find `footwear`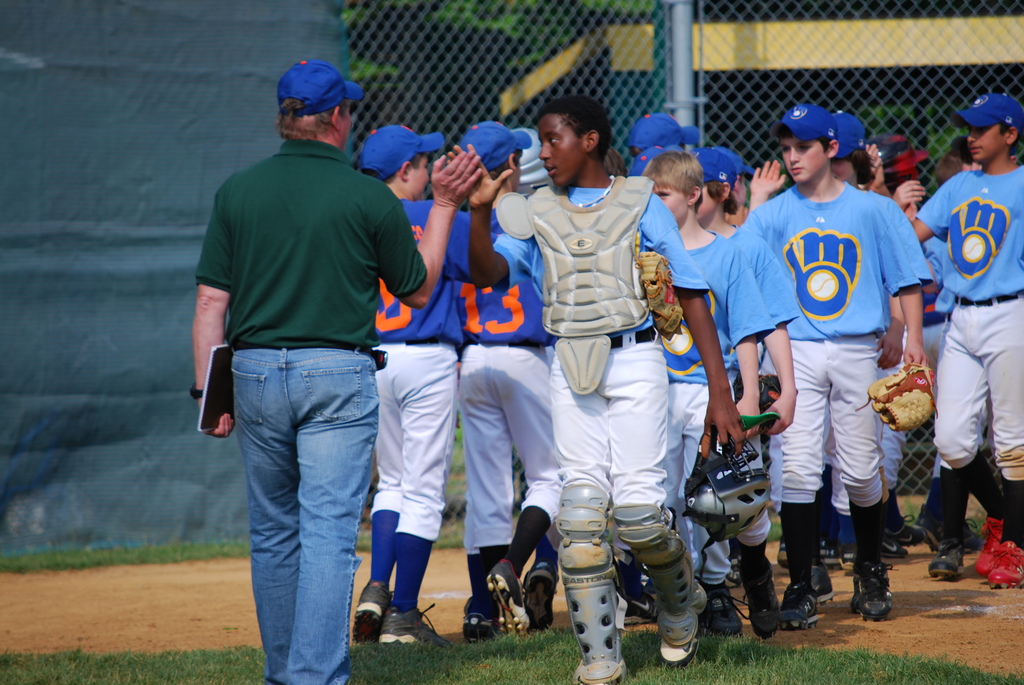
Rect(799, 558, 835, 607)
